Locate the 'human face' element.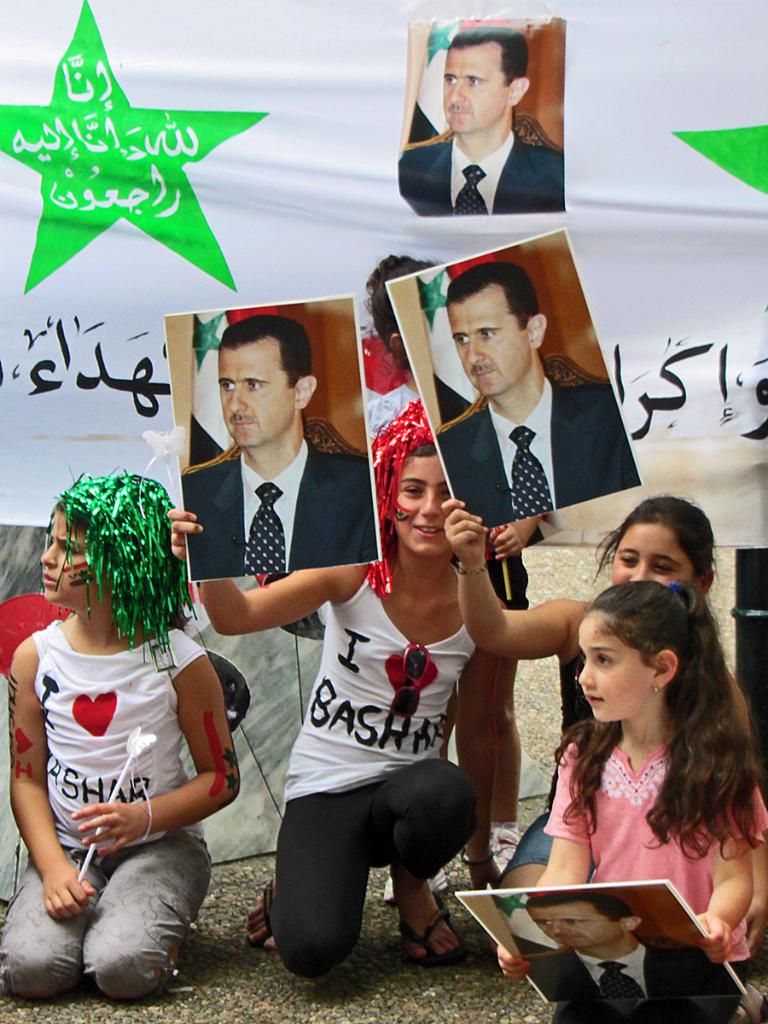
Element bbox: box(440, 42, 509, 129).
